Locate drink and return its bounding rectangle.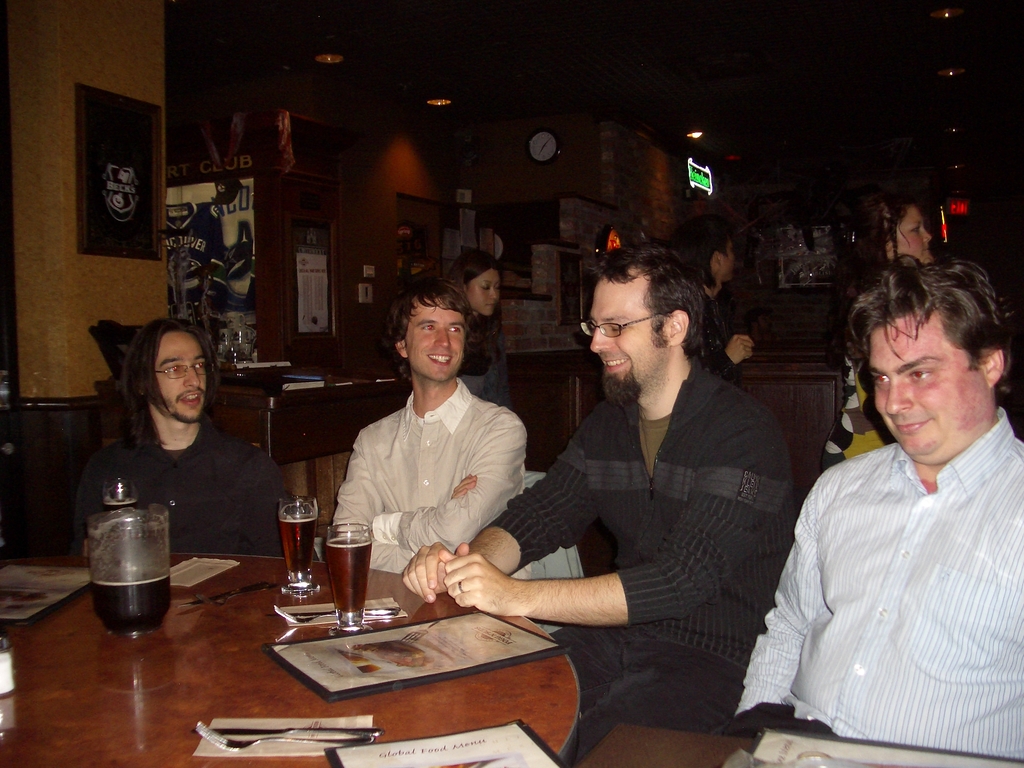
90, 573, 175, 634.
